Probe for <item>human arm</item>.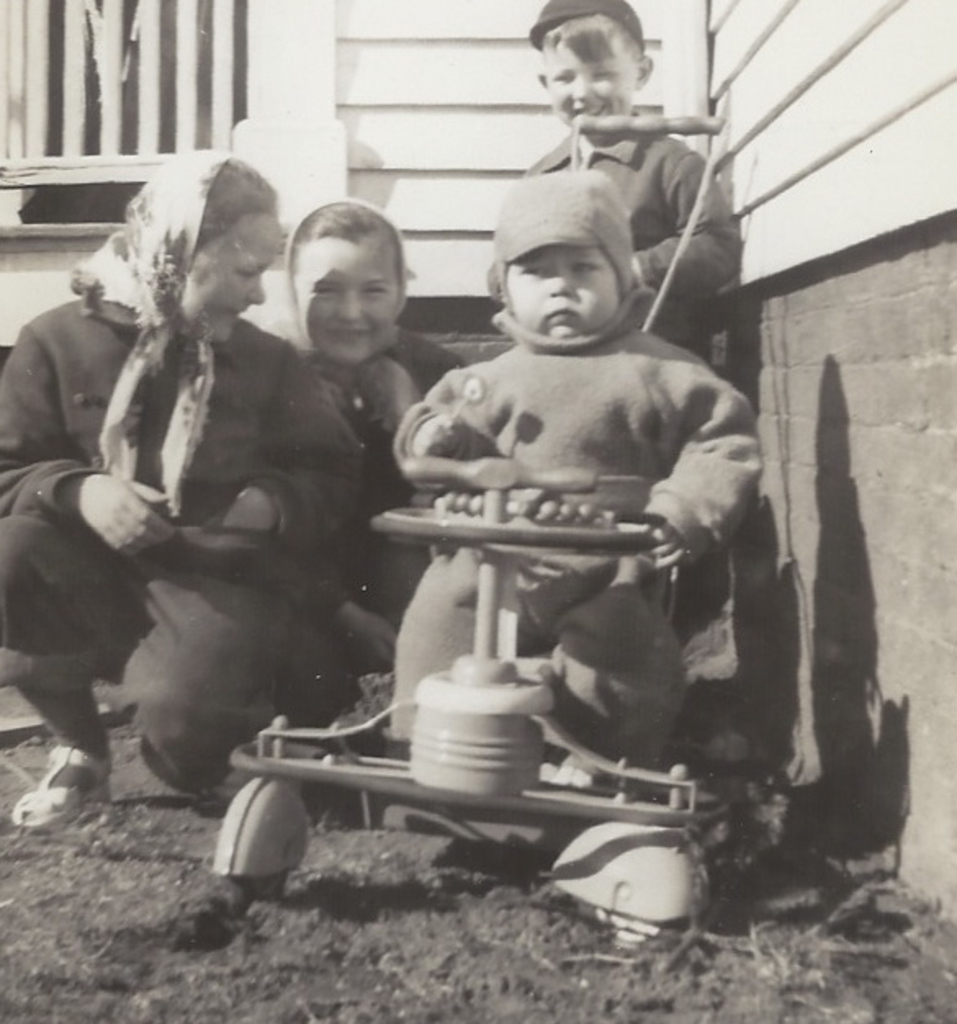
Probe result: pyautogui.locateOnScreen(636, 154, 744, 301).
